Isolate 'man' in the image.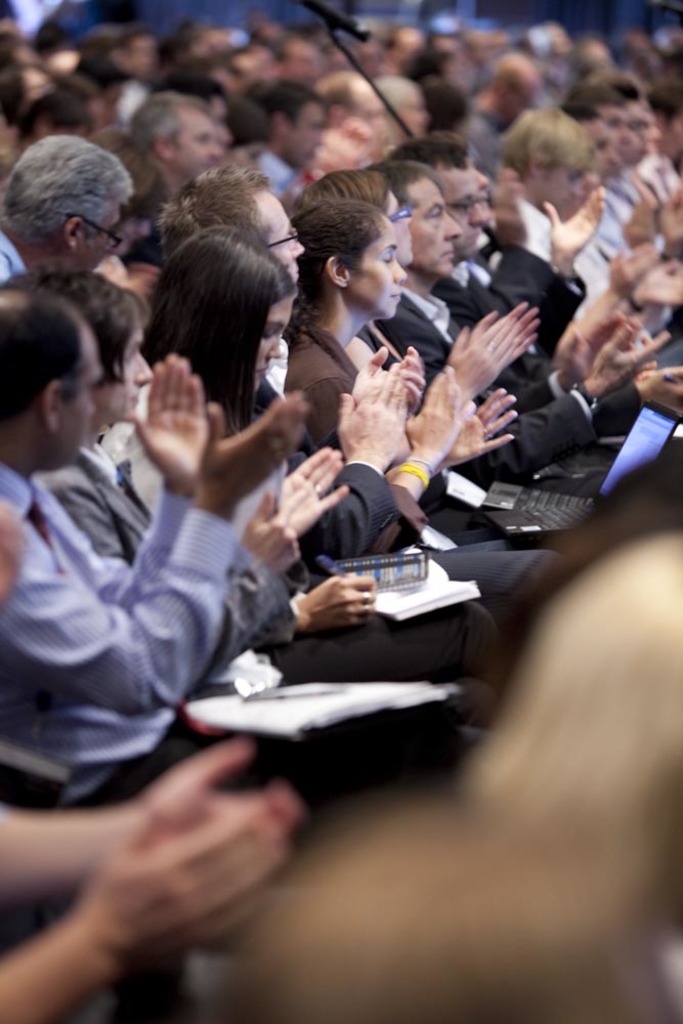
Isolated region: (0, 136, 134, 289).
